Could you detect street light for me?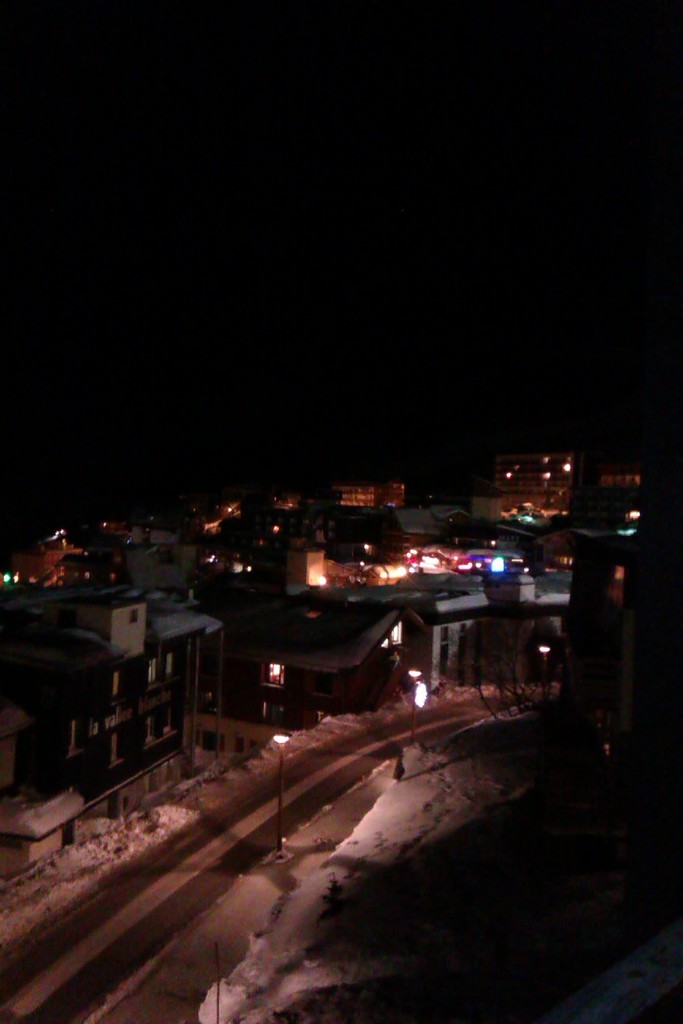
Detection result: 272,730,291,865.
